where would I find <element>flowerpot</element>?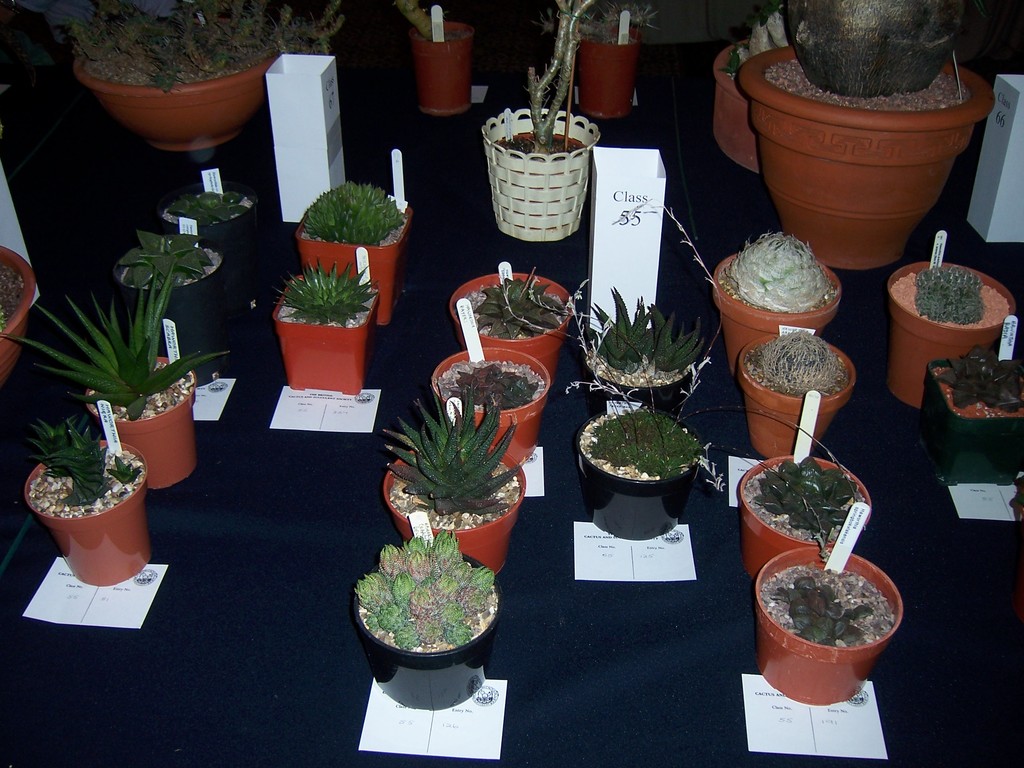
At (x1=735, y1=452, x2=874, y2=574).
